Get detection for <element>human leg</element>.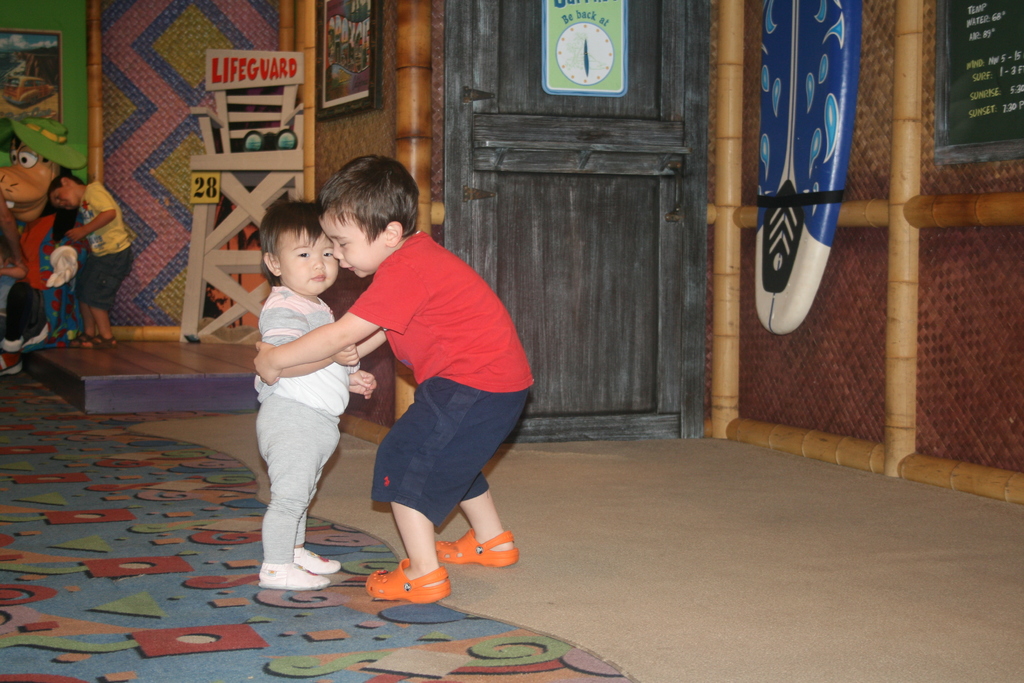
Detection: pyautogui.locateOnScreen(435, 474, 517, 566).
